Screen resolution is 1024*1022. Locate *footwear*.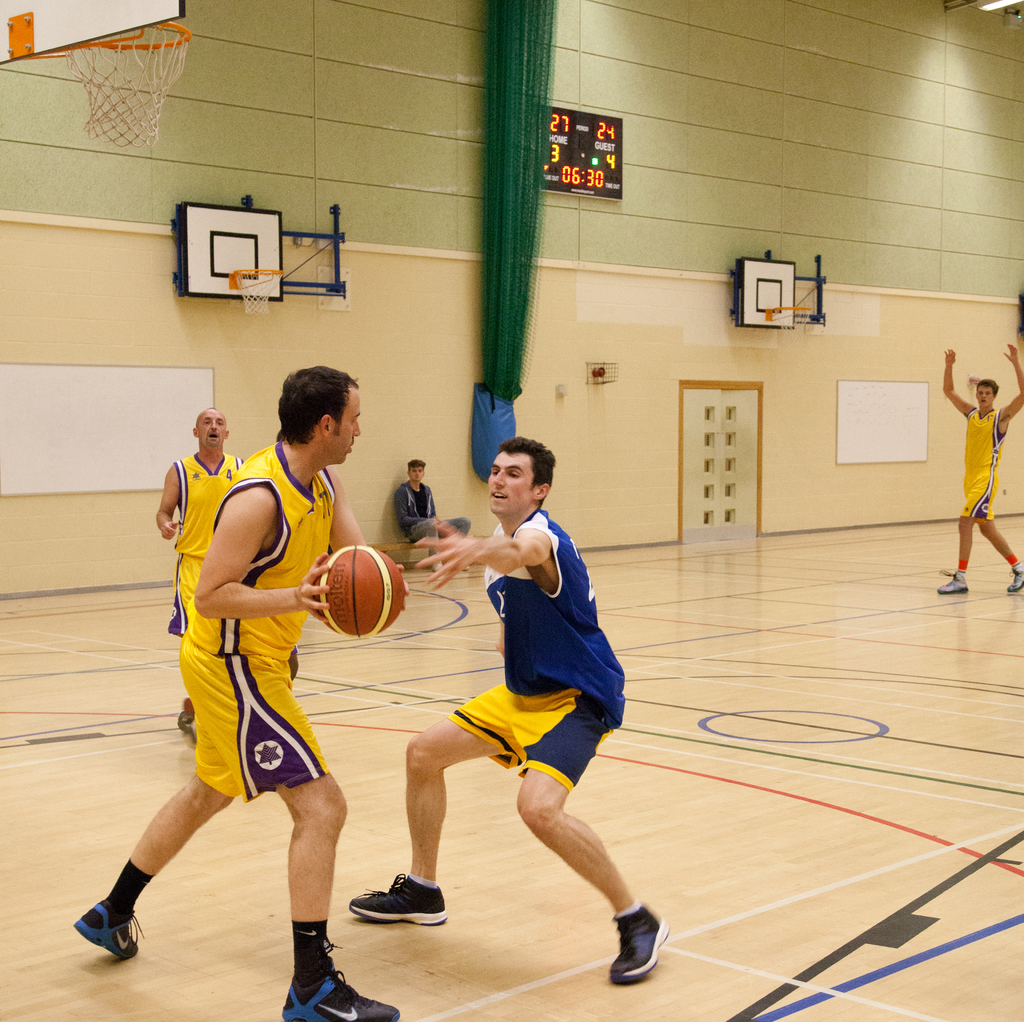
(179, 708, 196, 741).
